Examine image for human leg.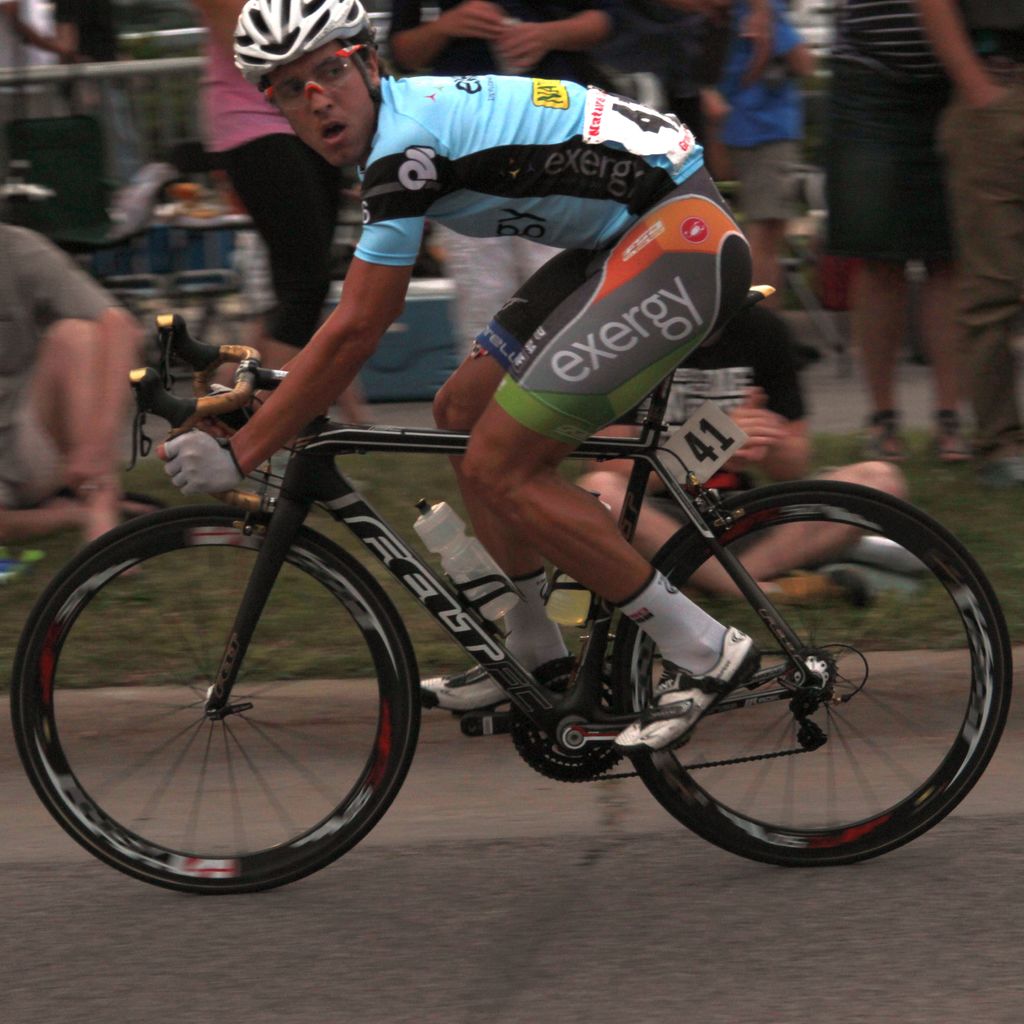
Examination result: {"x1": 9, "y1": 495, "x2": 149, "y2": 532}.
